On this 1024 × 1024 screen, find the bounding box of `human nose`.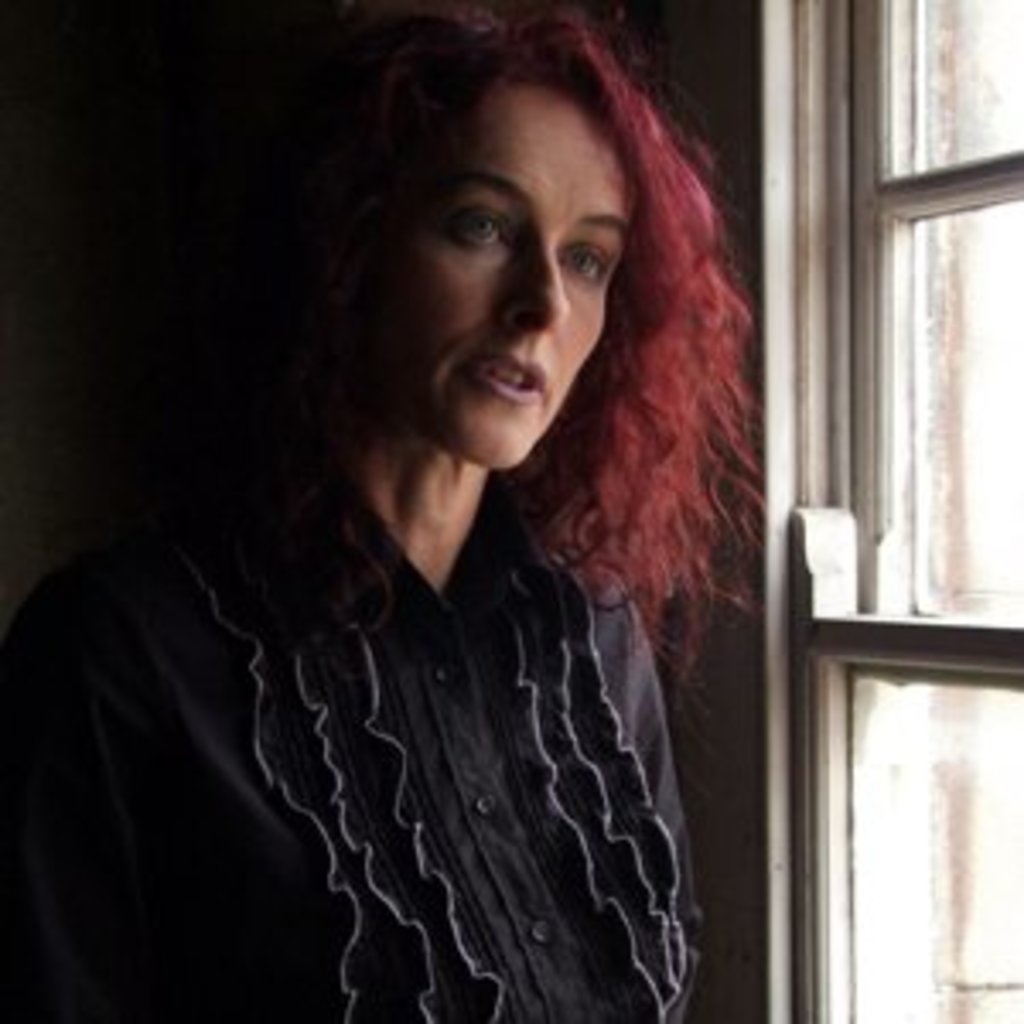
Bounding box: box=[485, 249, 580, 348].
